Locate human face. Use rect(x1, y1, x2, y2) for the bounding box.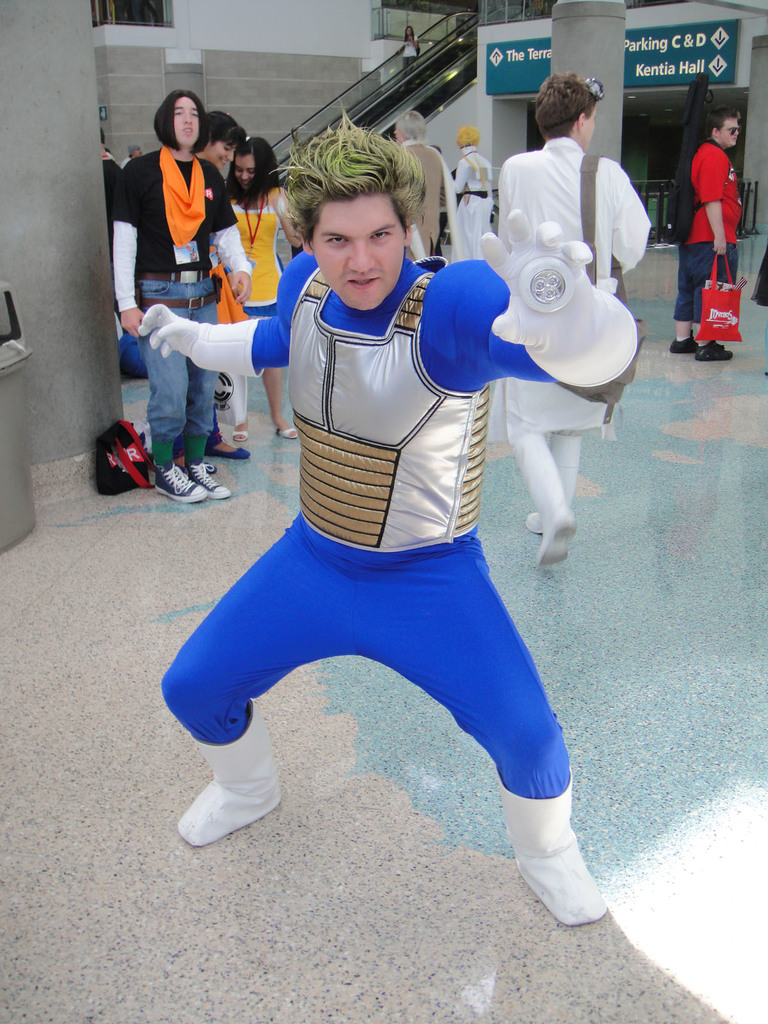
rect(172, 95, 200, 145).
